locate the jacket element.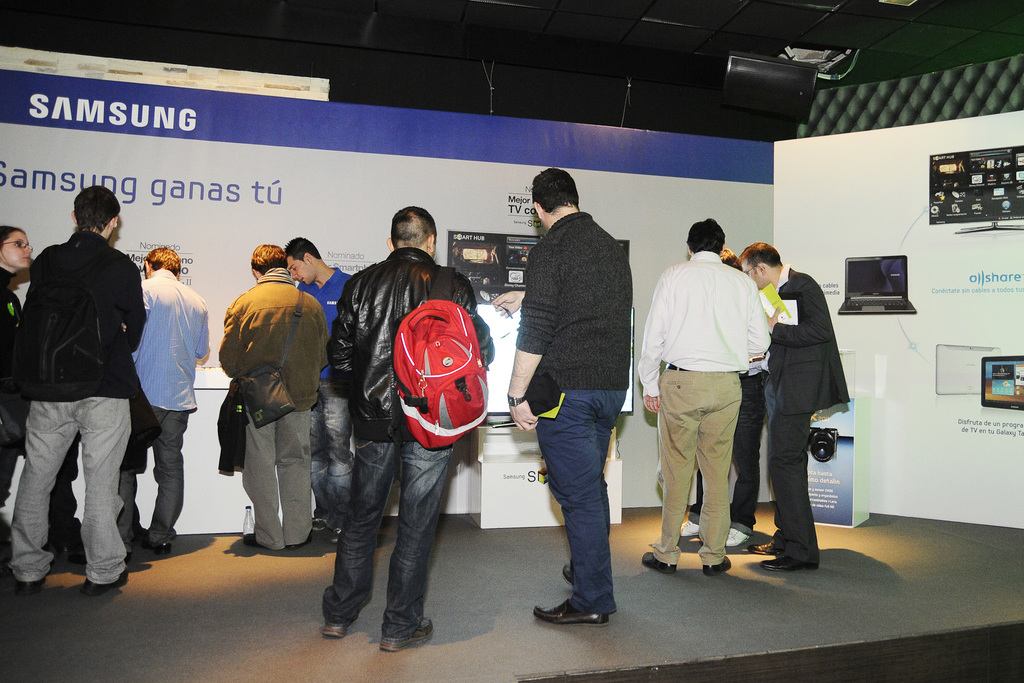
Element bbox: <box>220,271,335,409</box>.
